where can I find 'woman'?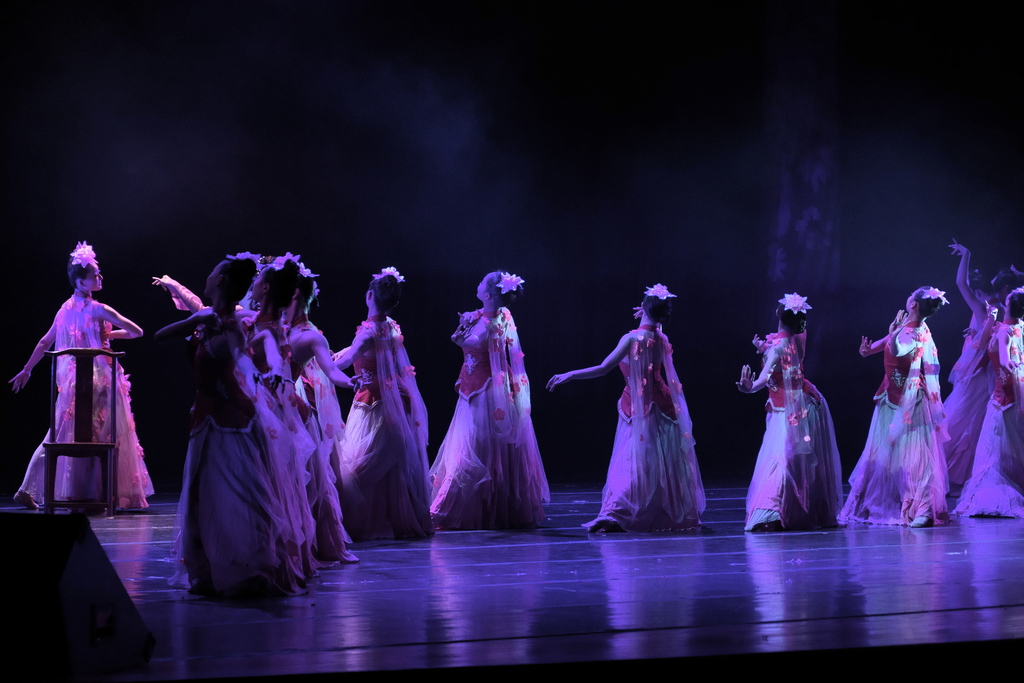
You can find it at left=332, top=262, right=431, bottom=541.
